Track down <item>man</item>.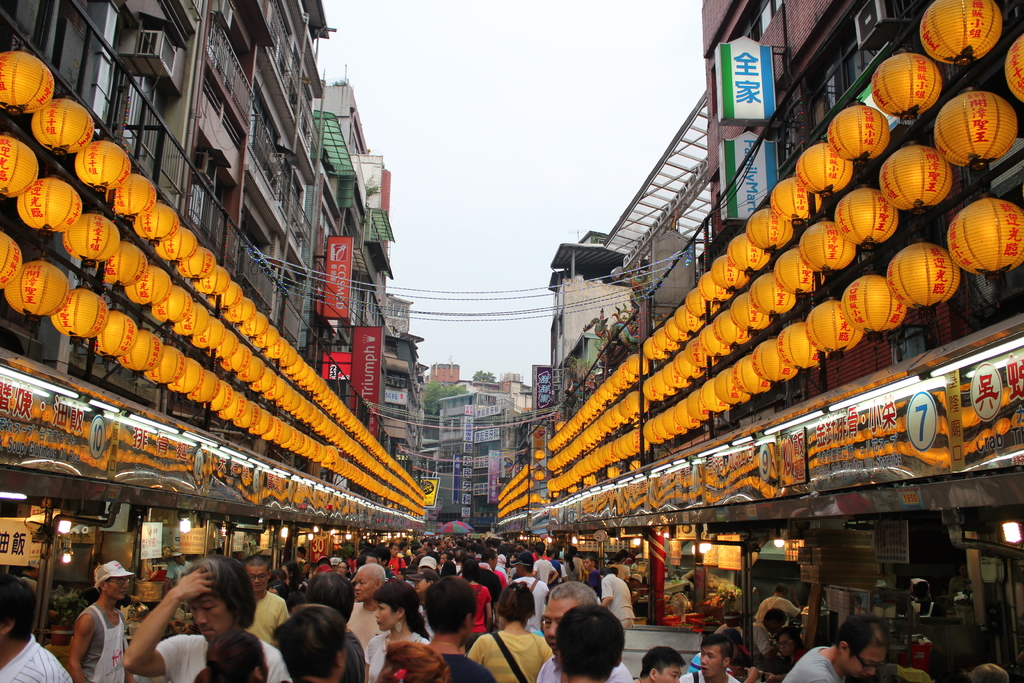
Tracked to 310,573,365,682.
